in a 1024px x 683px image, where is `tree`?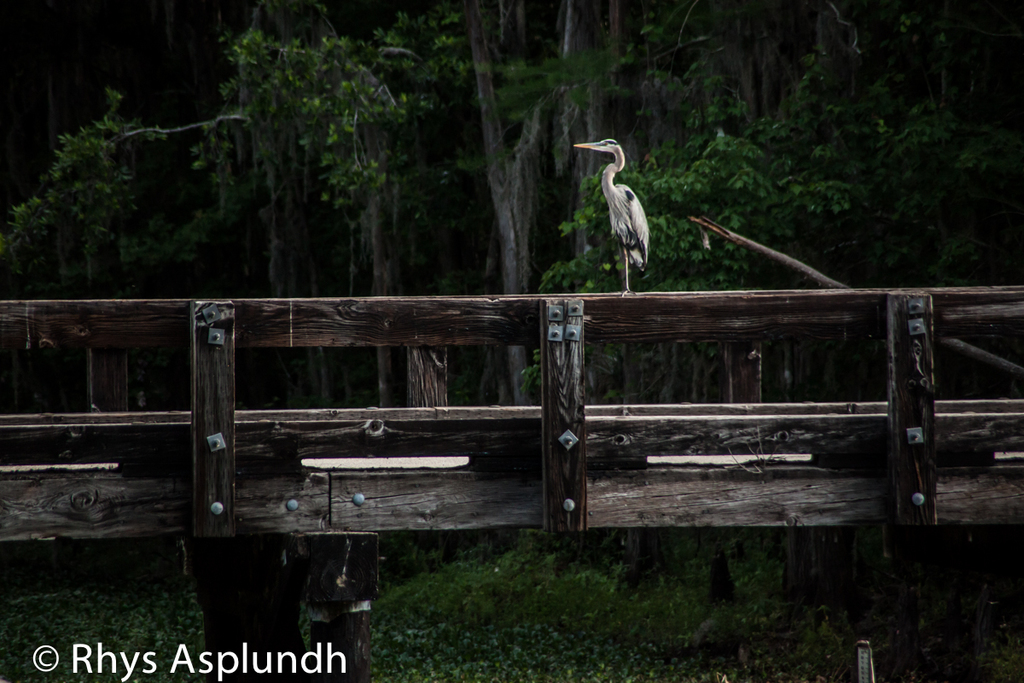
{"left": 7, "top": 110, "right": 238, "bottom": 287}.
